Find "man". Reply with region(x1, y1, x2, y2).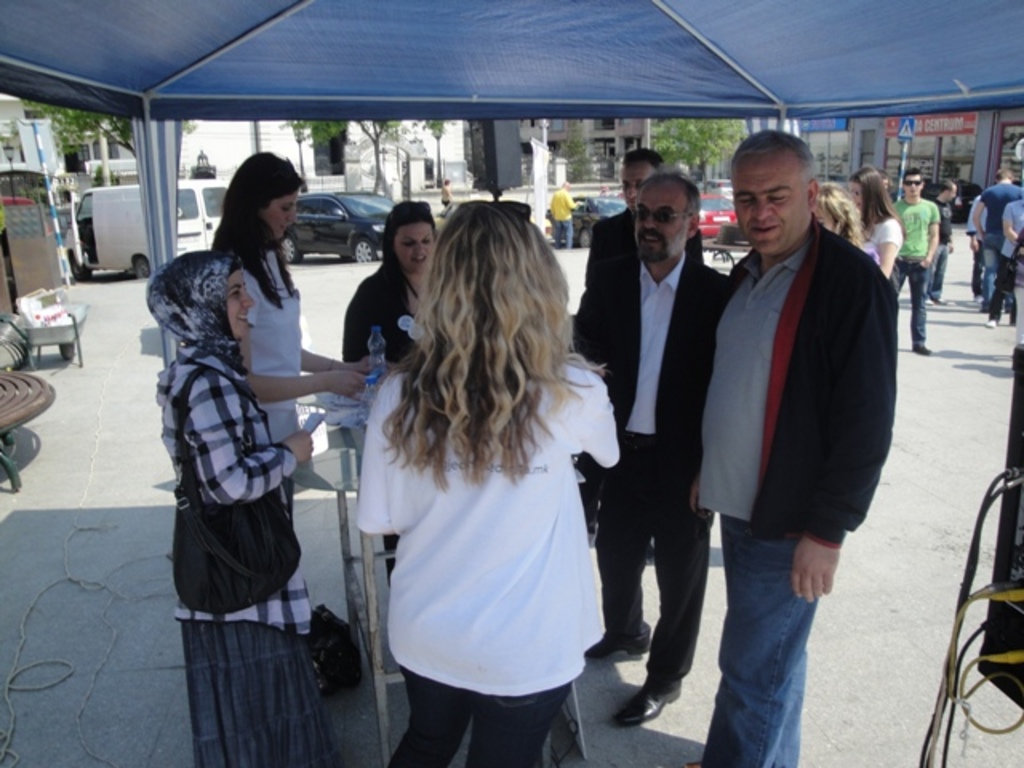
region(890, 160, 933, 355).
